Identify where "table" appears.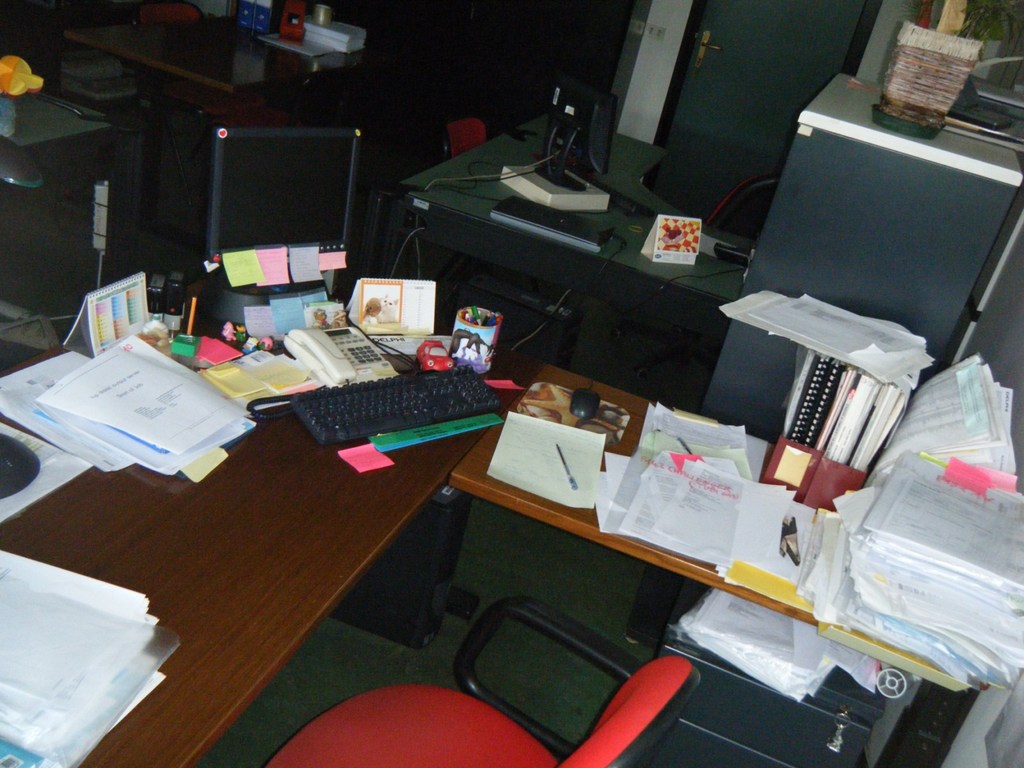
Appears at select_region(448, 365, 1007, 761).
